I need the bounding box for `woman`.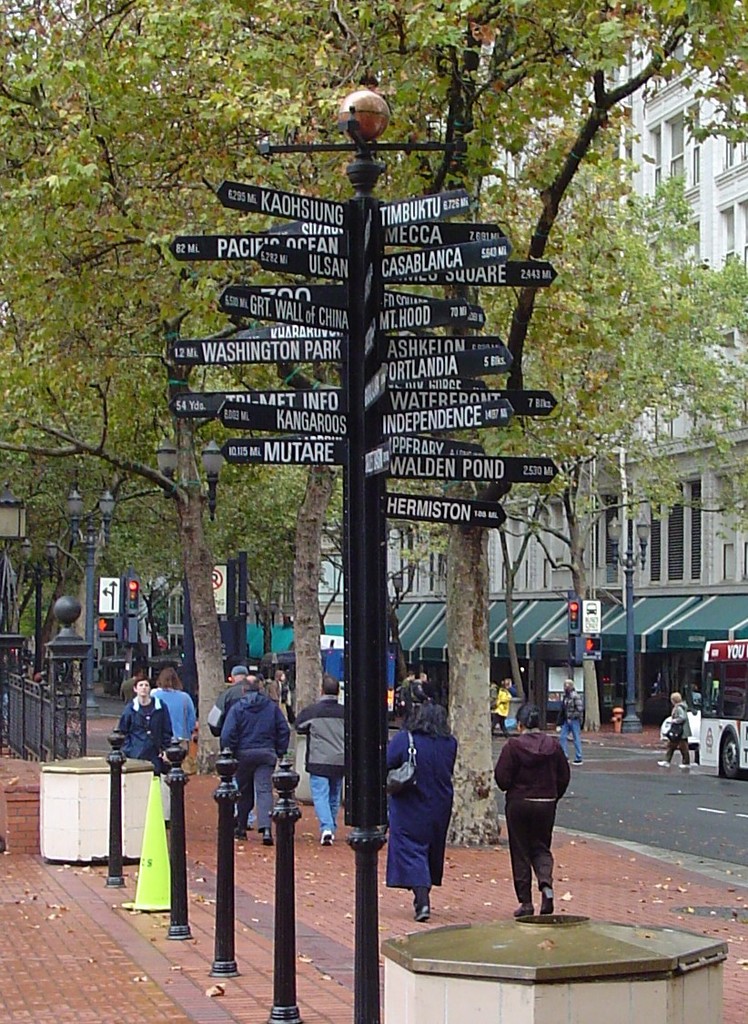
Here it is: bbox=[551, 675, 583, 764].
